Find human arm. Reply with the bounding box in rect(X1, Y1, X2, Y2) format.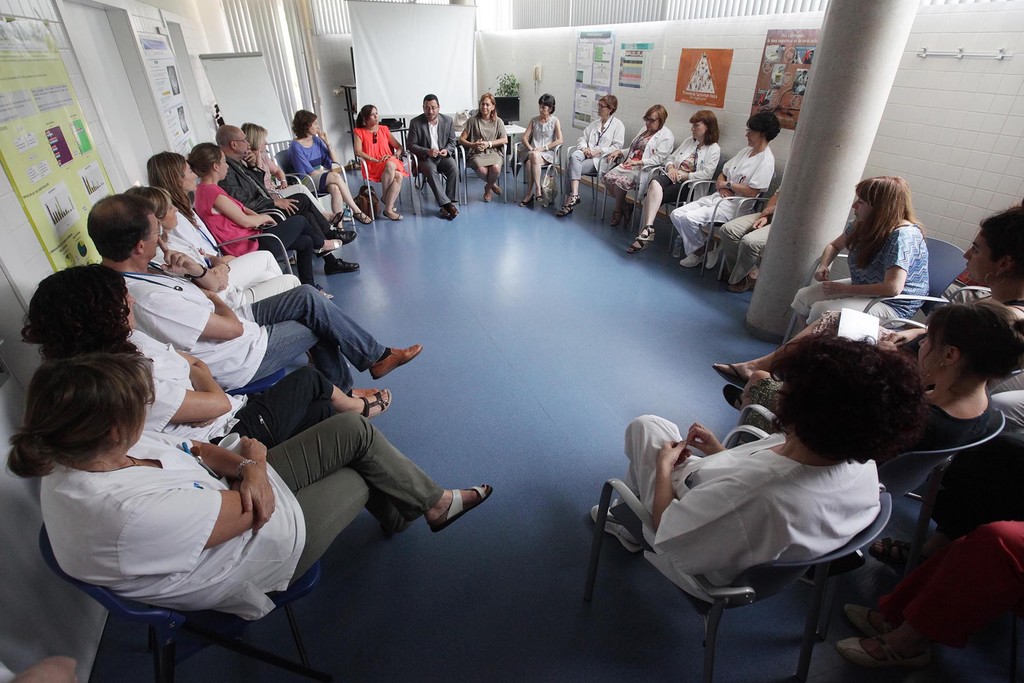
rect(481, 120, 511, 152).
